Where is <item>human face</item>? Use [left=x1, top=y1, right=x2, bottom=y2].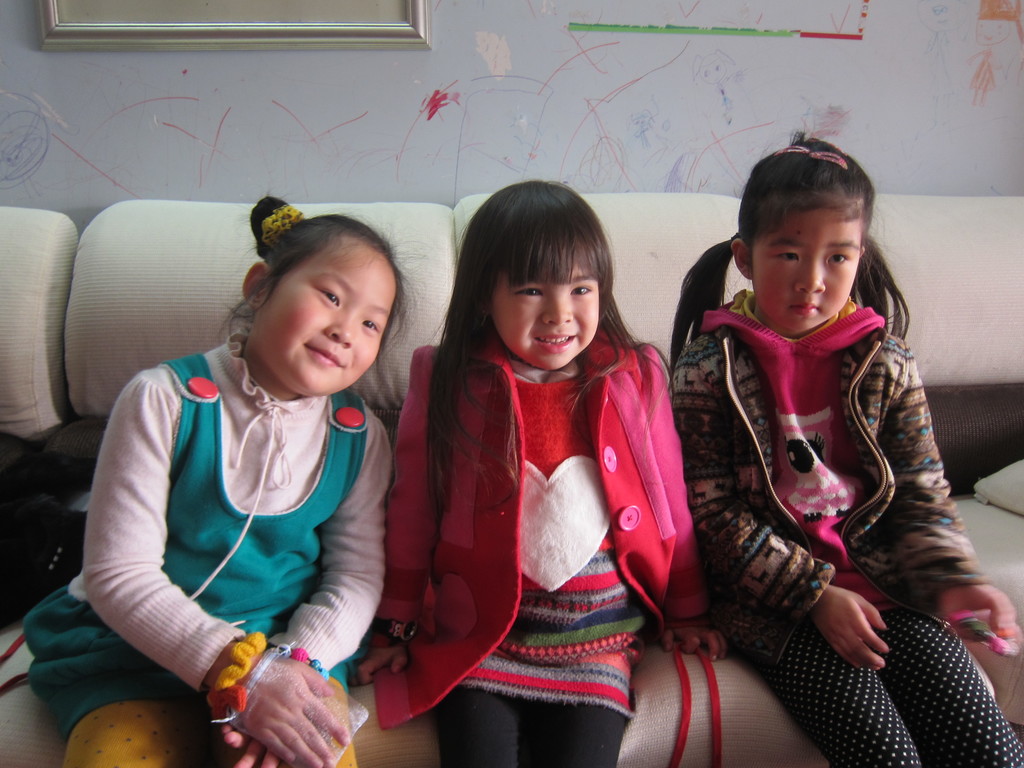
[left=258, top=246, right=397, bottom=395].
